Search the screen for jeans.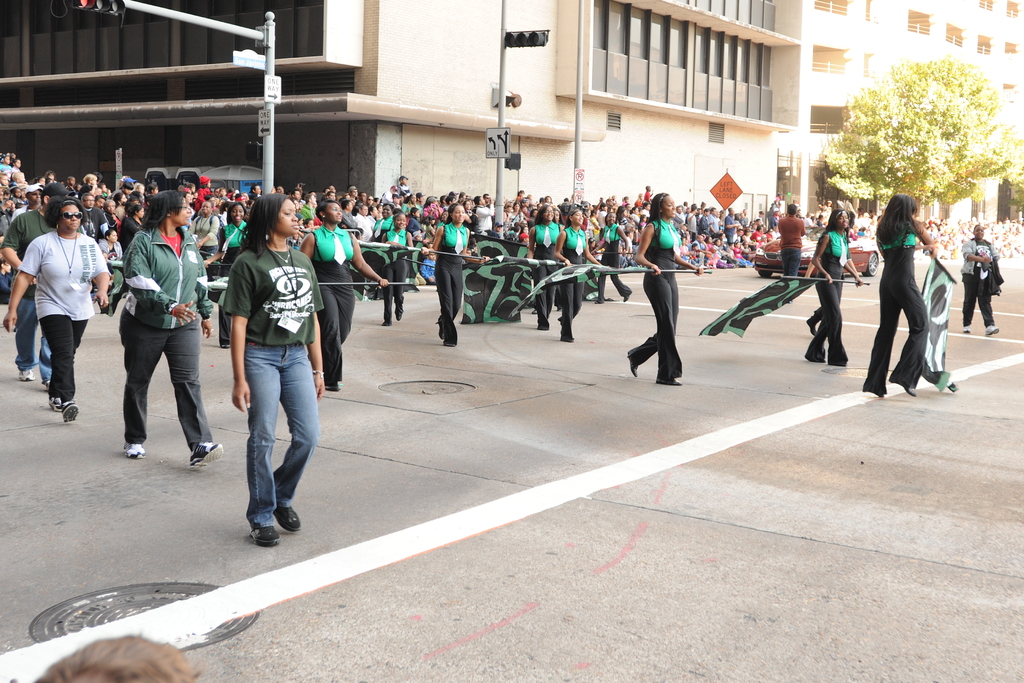
Found at (x1=13, y1=299, x2=50, y2=382).
